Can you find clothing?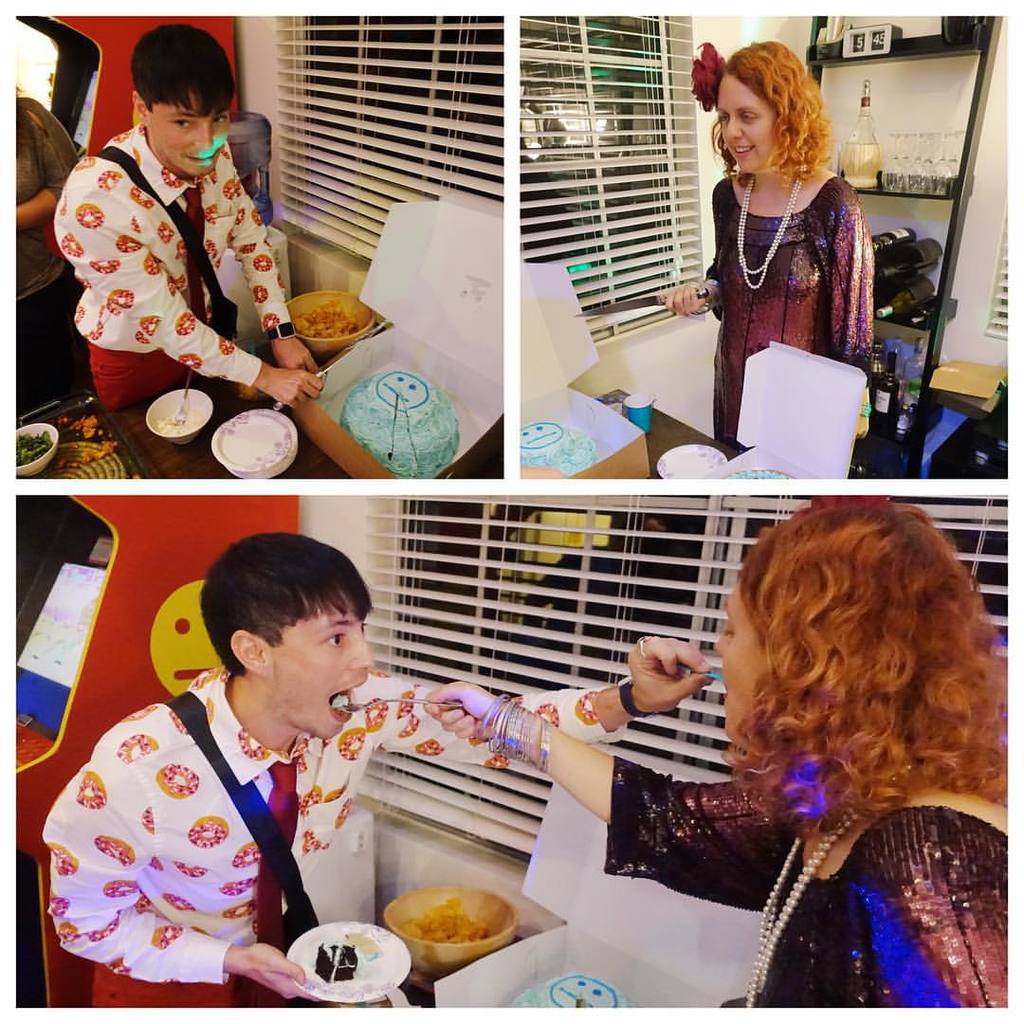
Yes, bounding box: (x1=47, y1=121, x2=292, y2=387).
